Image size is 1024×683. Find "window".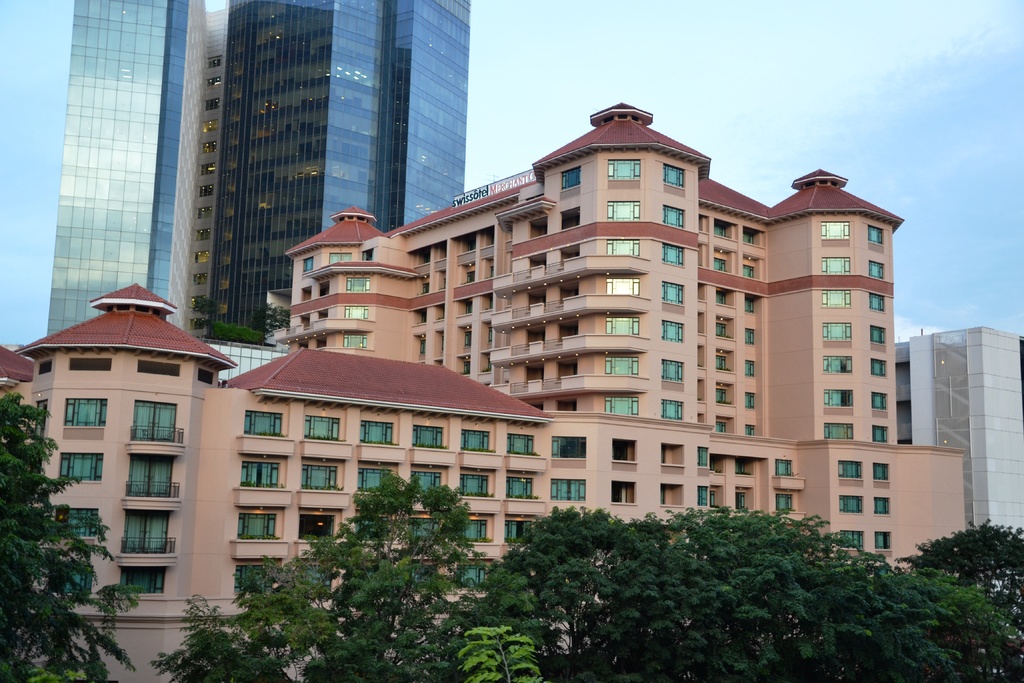
{"left": 197, "top": 205, "right": 211, "bottom": 220}.
